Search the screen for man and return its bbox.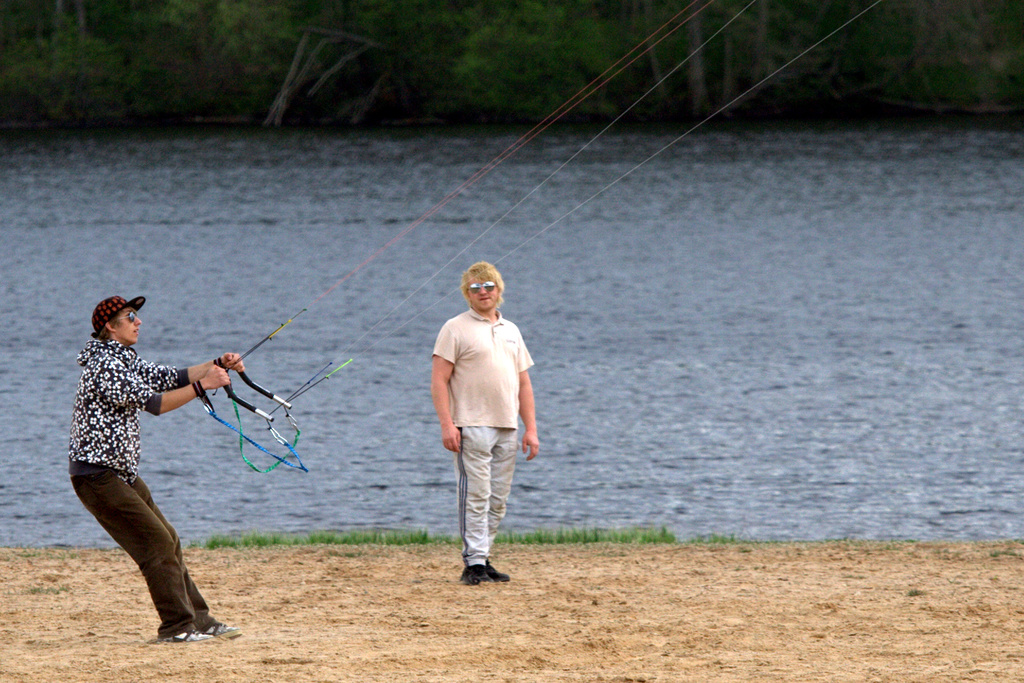
Found: box(68, 293, 243, 641).
